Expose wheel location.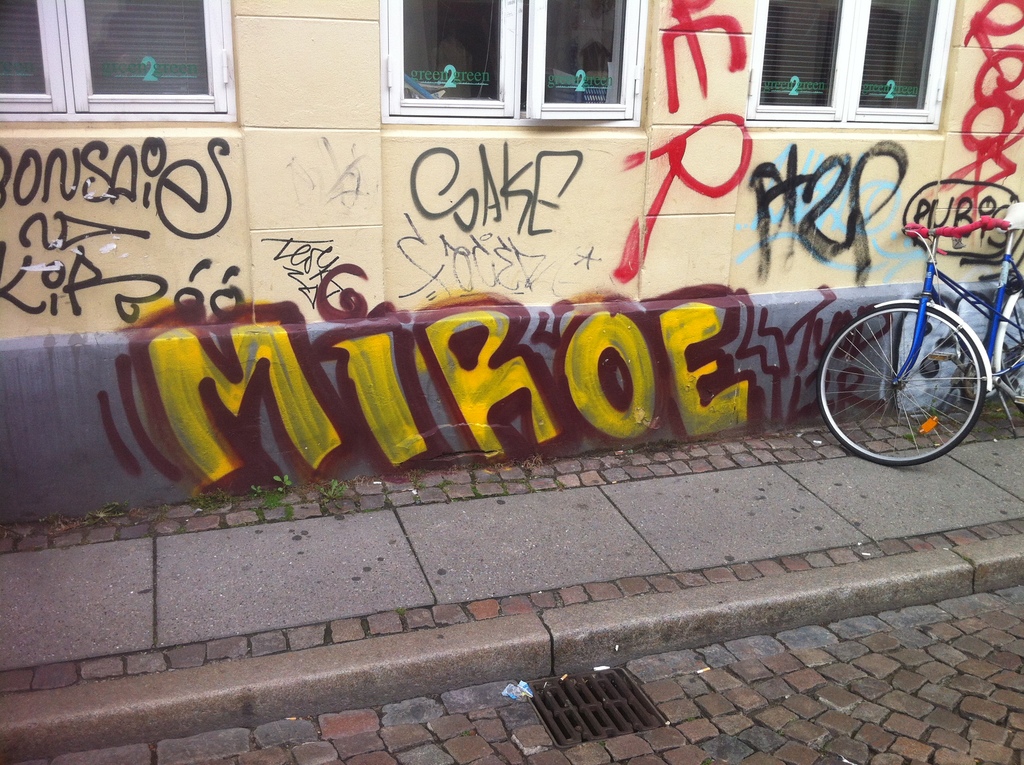
Exposed at [813,300,982,465].
